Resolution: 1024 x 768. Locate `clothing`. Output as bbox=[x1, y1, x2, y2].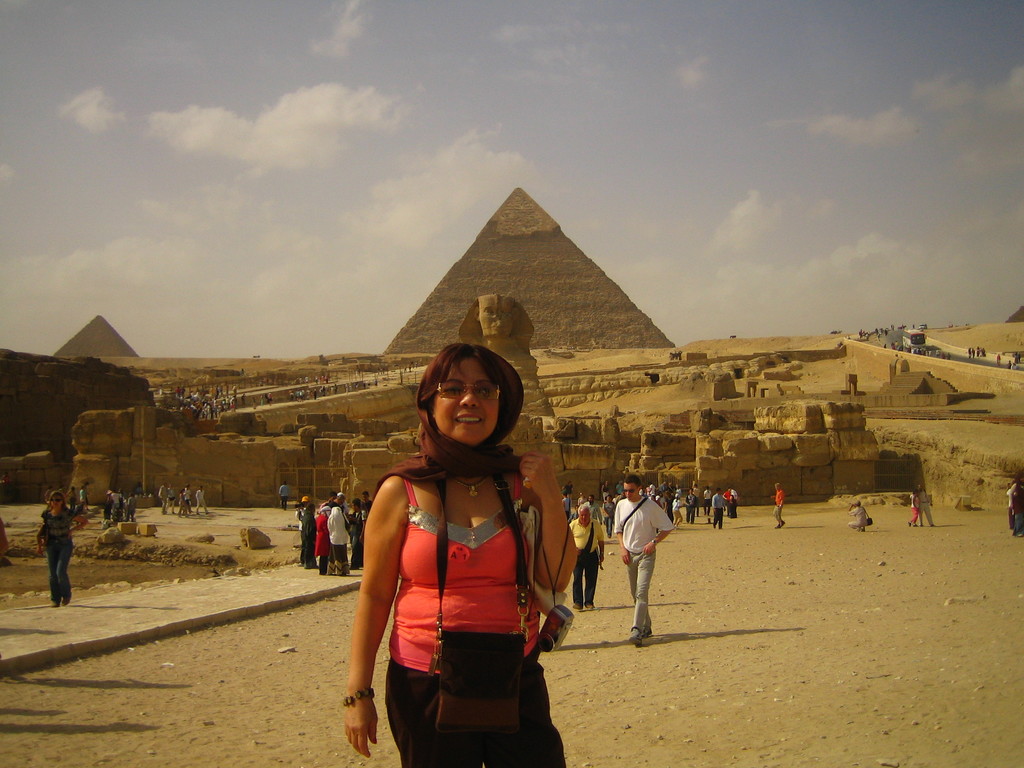
bbox=[916, 488, 933, 524].
